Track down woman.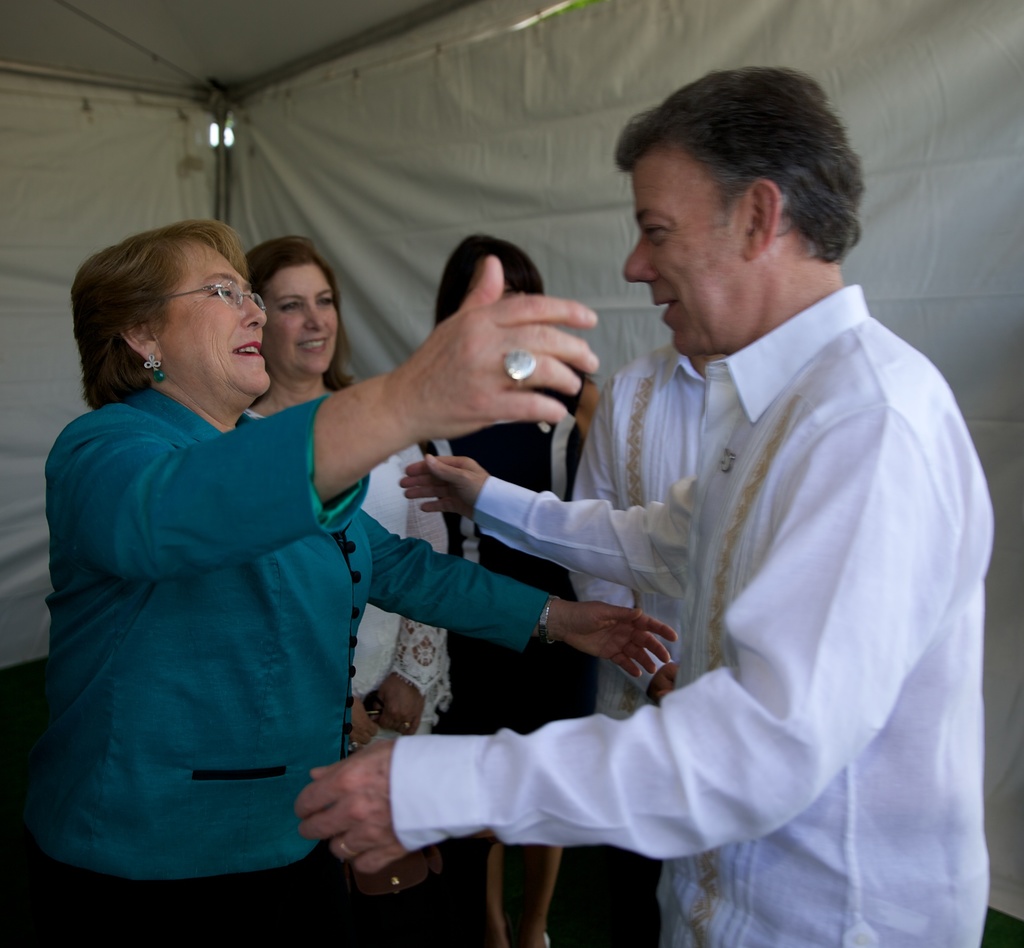
Tracked to detection(23, 209, 687, 944).
